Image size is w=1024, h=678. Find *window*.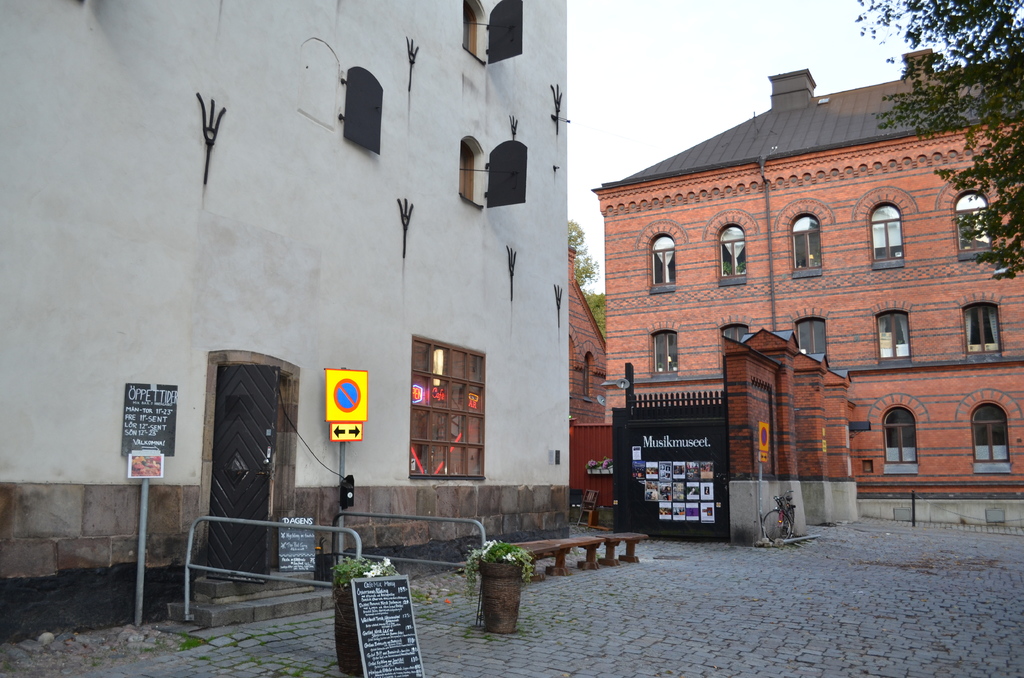
[588, 347, 600, 402].
